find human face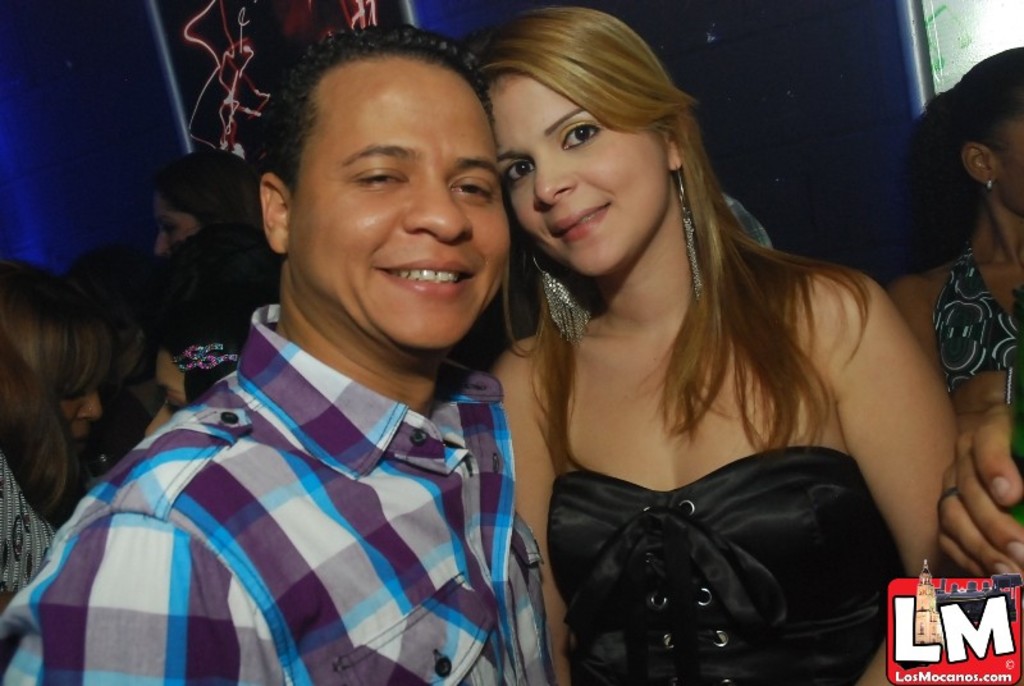
(151,192,204,262)
